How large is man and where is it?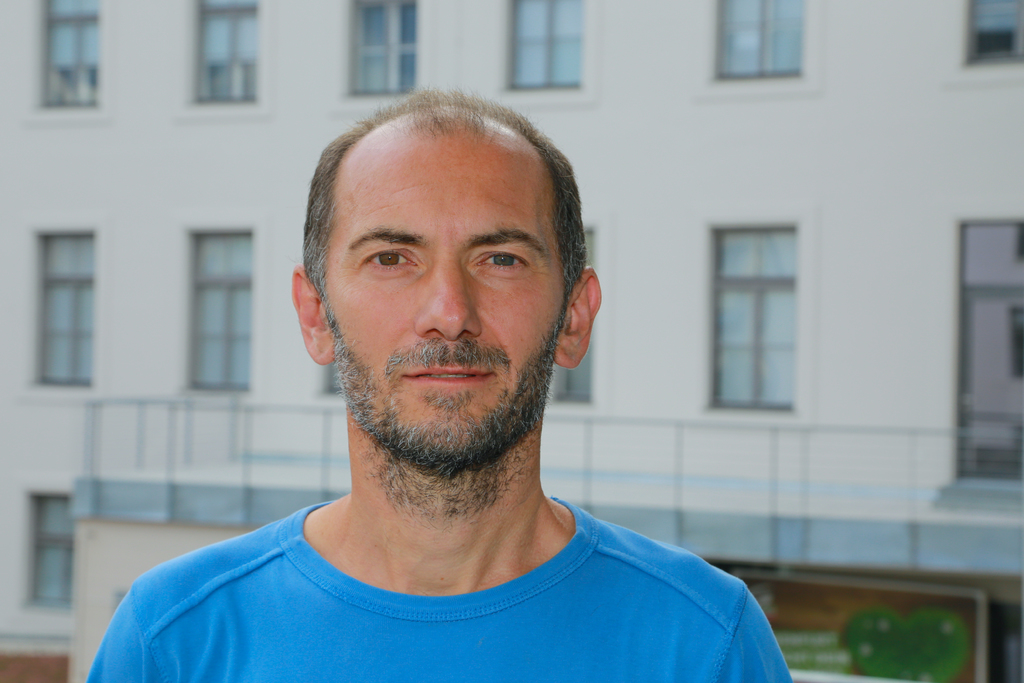
Bounding box: (left=88, top=106, right=803, bottom=682).
